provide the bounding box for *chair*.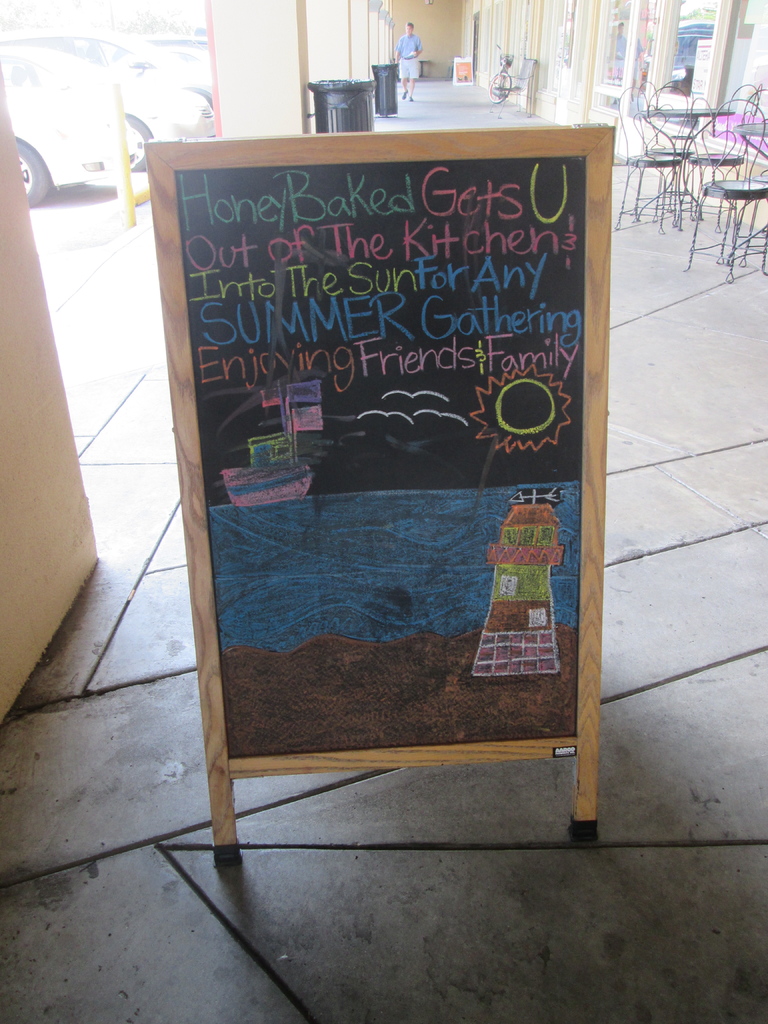
688 84 760 225.
